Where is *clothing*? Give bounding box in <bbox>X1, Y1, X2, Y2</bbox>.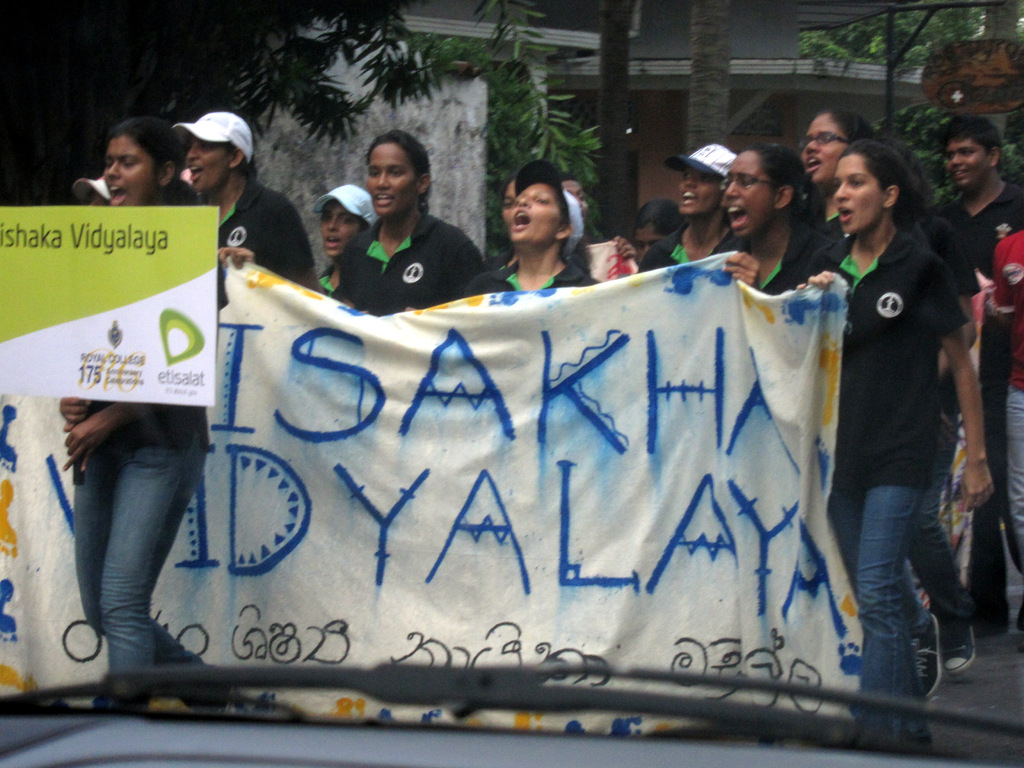
<bbox>945, 170, 1023, 636</bbox>.
